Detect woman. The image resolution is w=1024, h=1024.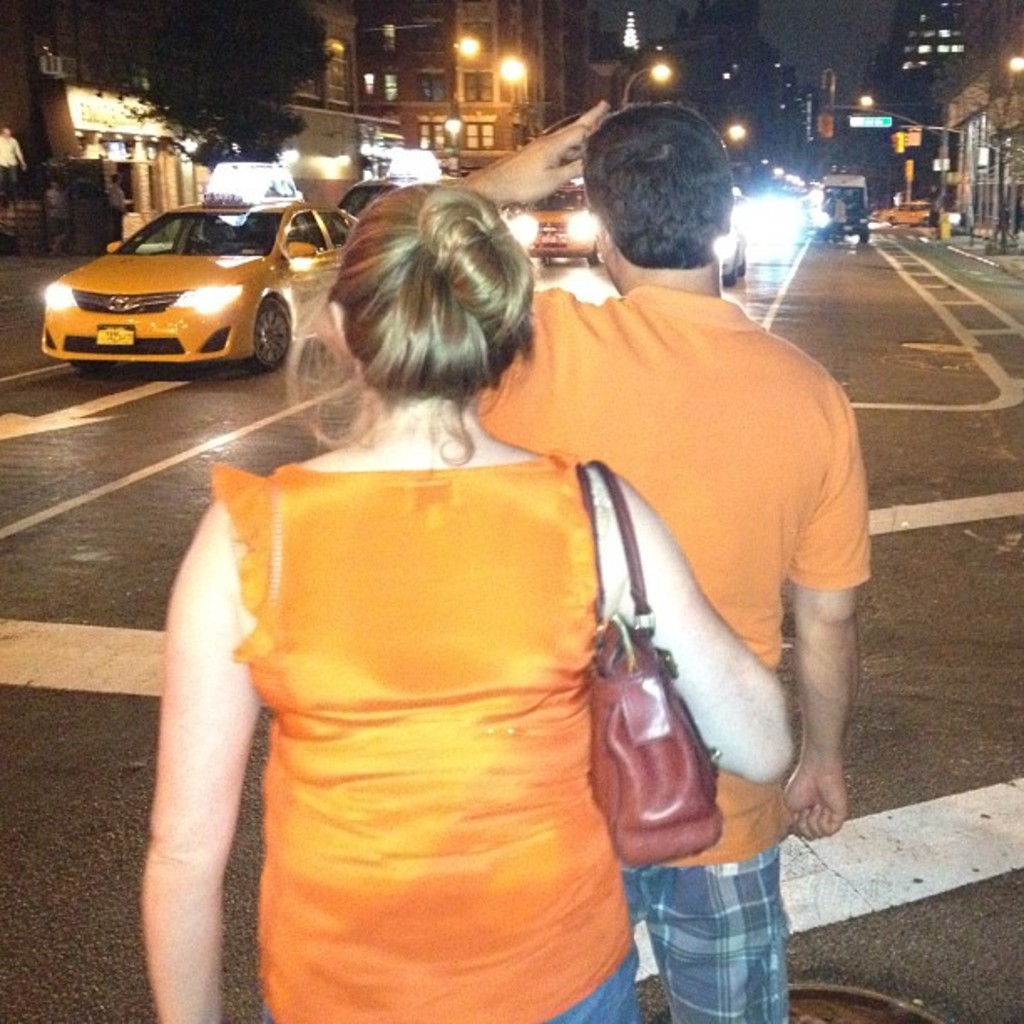
box(177, 139, 746, 1011).
